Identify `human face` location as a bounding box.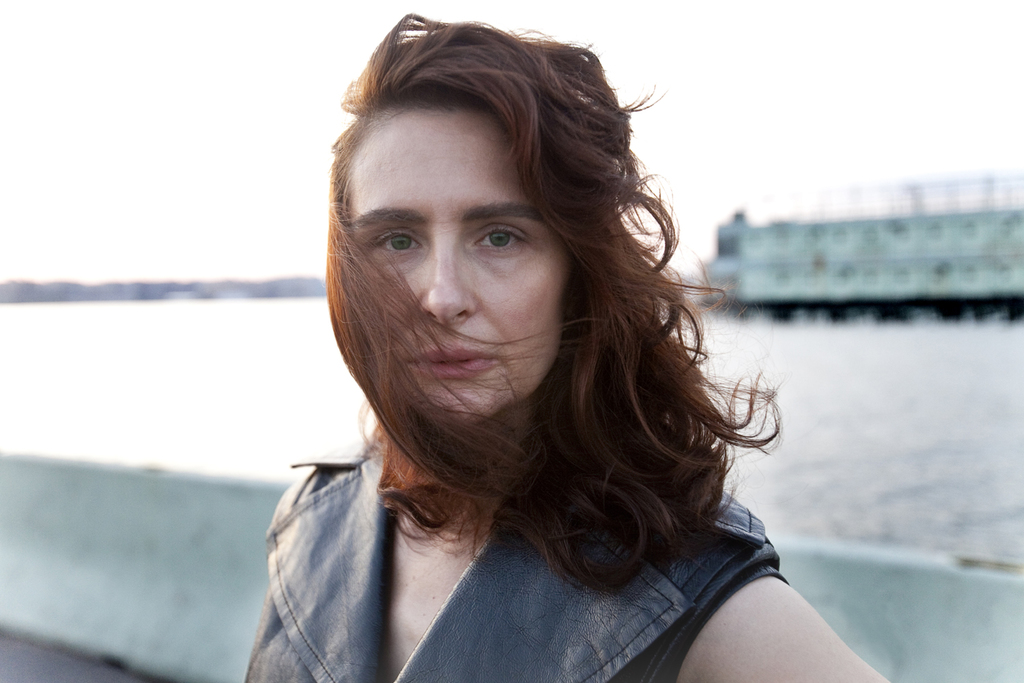
select_region(346, 137, 572, 427).
